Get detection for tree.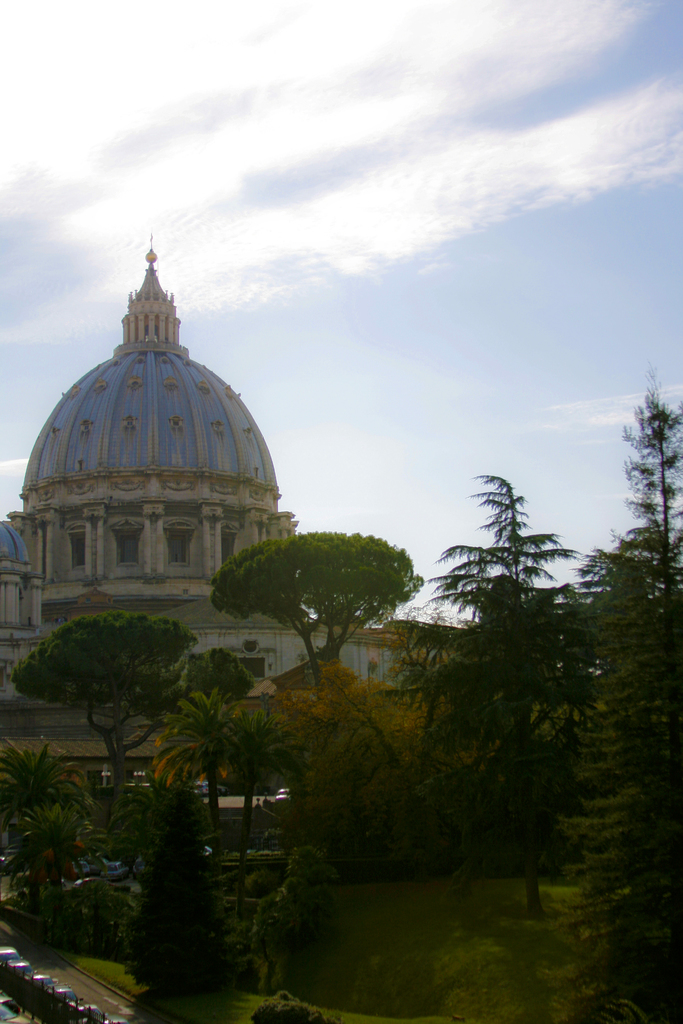
Detection: (x1=560, y1=545, x2=652, y2=896).
